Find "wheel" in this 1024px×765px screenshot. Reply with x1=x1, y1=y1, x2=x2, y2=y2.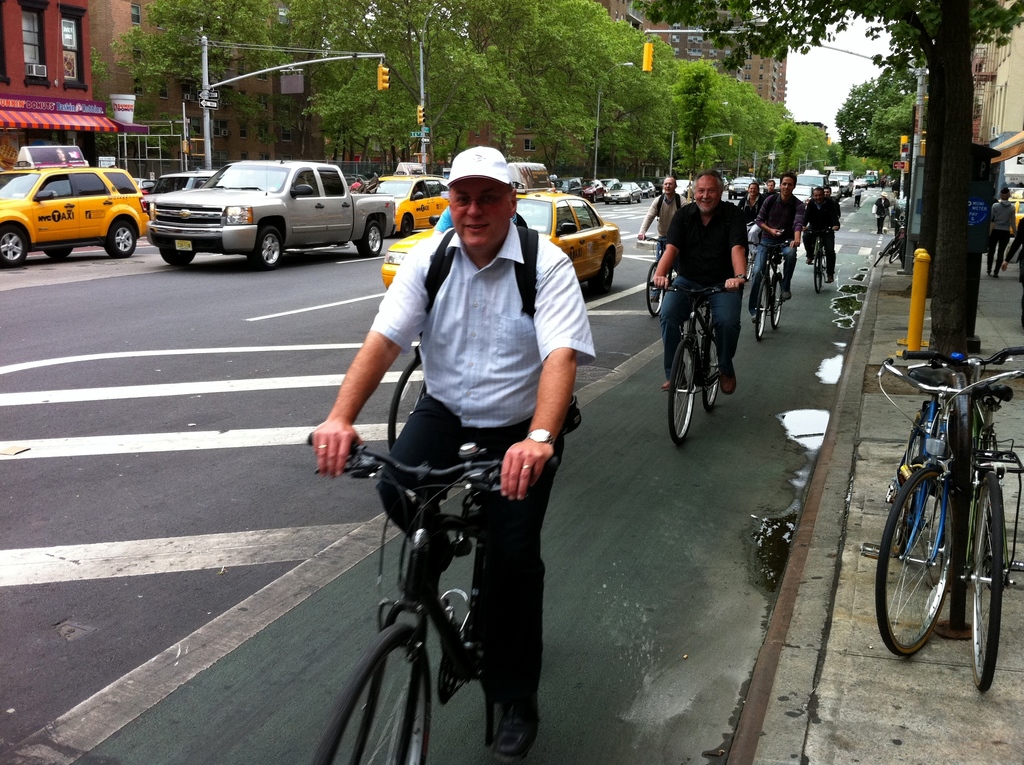
x1=249, y1=228, x2=279, y2=271.
